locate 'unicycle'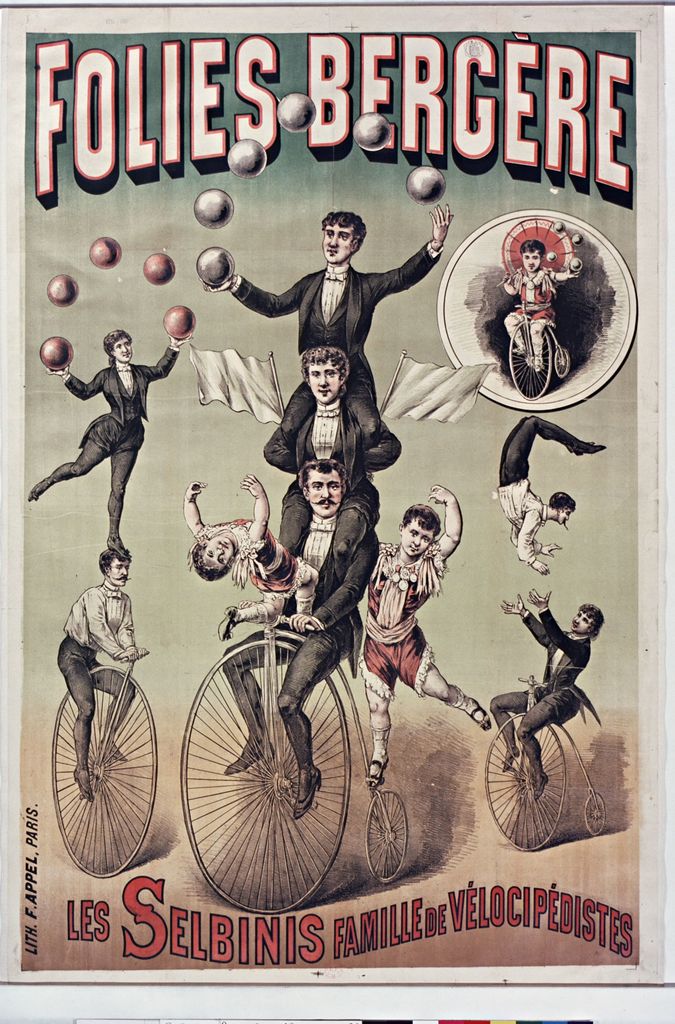
locate(508, 303, 573, 399)
